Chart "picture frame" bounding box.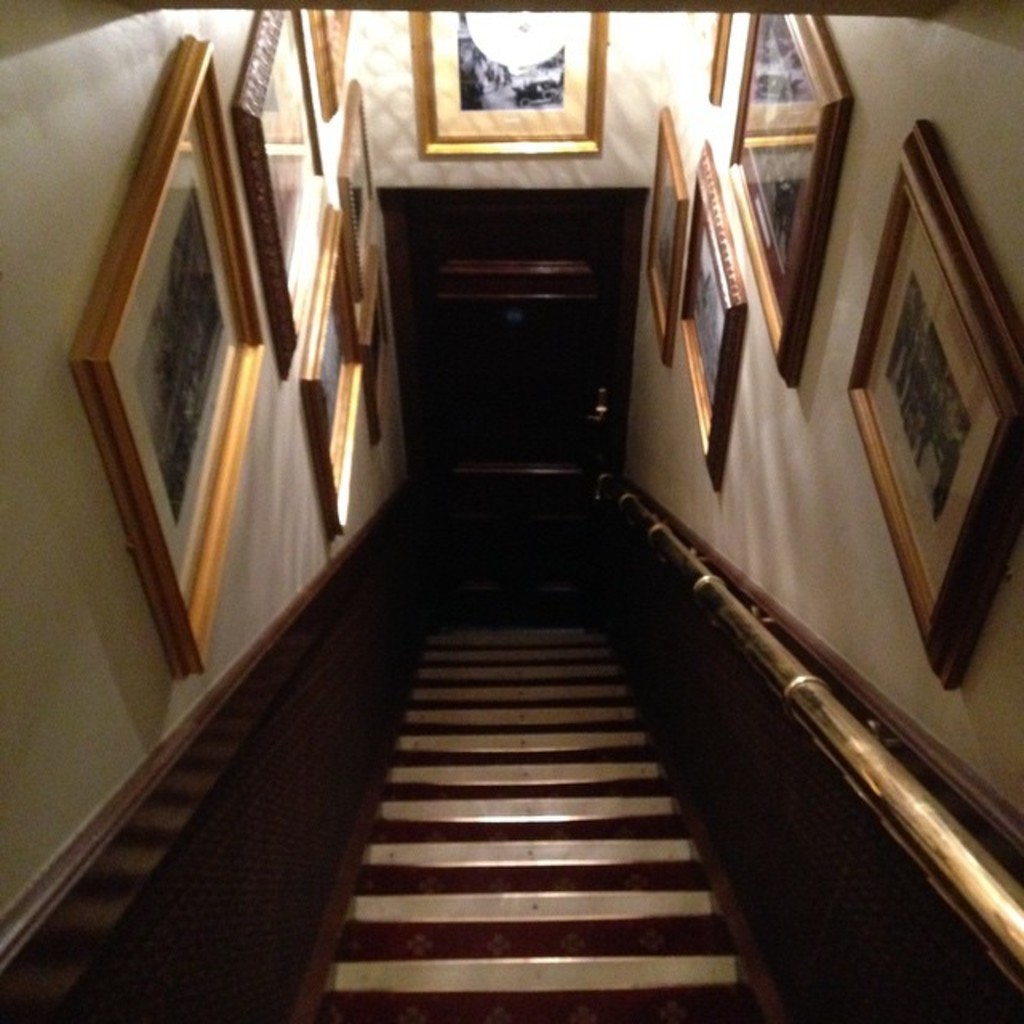
Charted: [811, 115, 1019, 730].
